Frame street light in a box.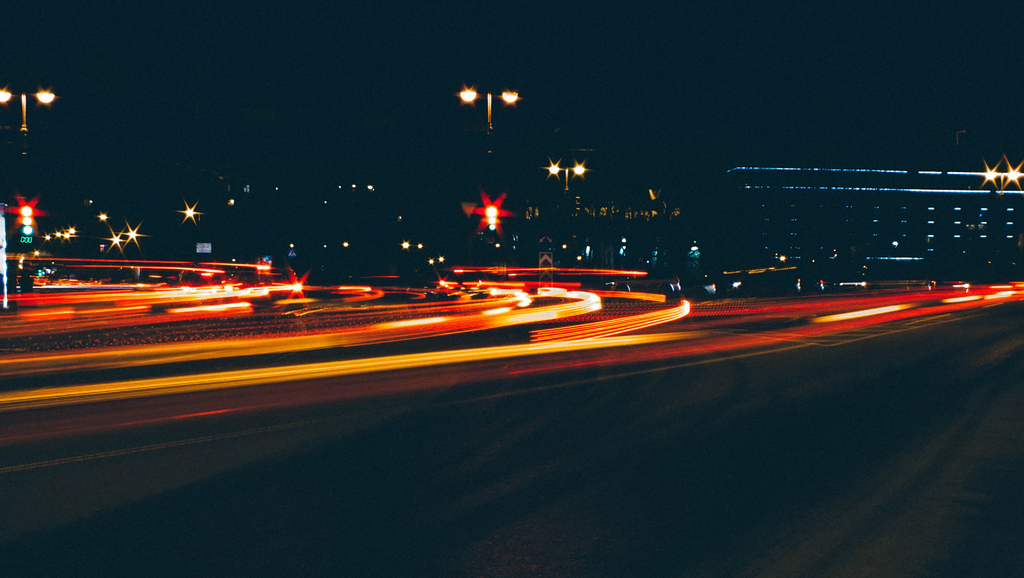
(left=0, top=84, right=56, bottom=164).
